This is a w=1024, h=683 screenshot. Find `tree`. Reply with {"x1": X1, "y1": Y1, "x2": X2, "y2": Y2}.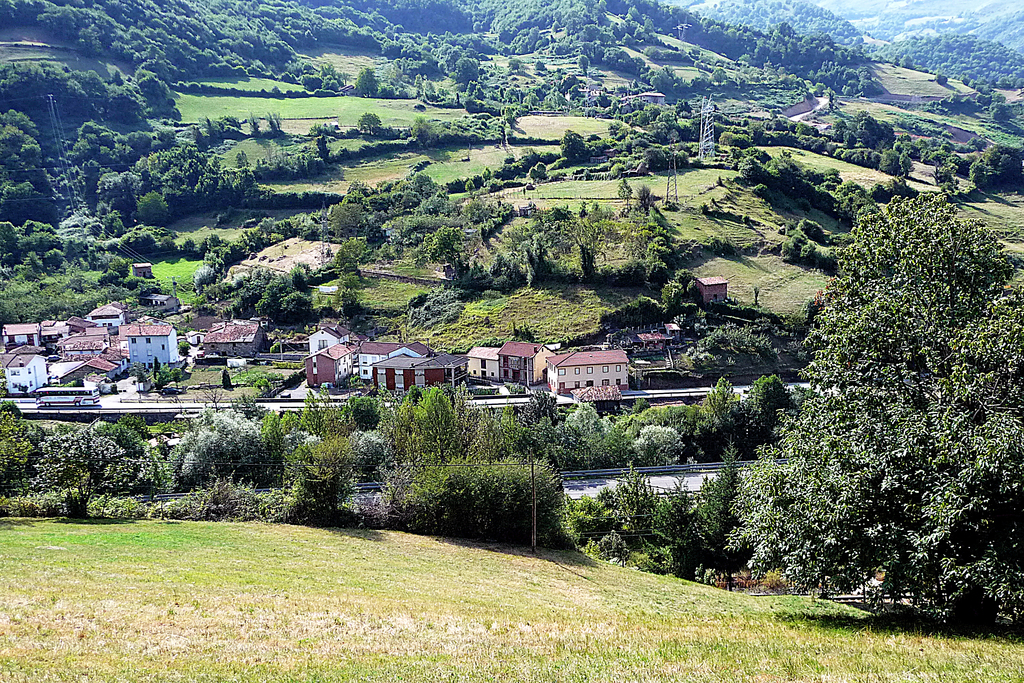
{"x1": 987, "y1": 141, "x2": 1023, "y2": 183}.
